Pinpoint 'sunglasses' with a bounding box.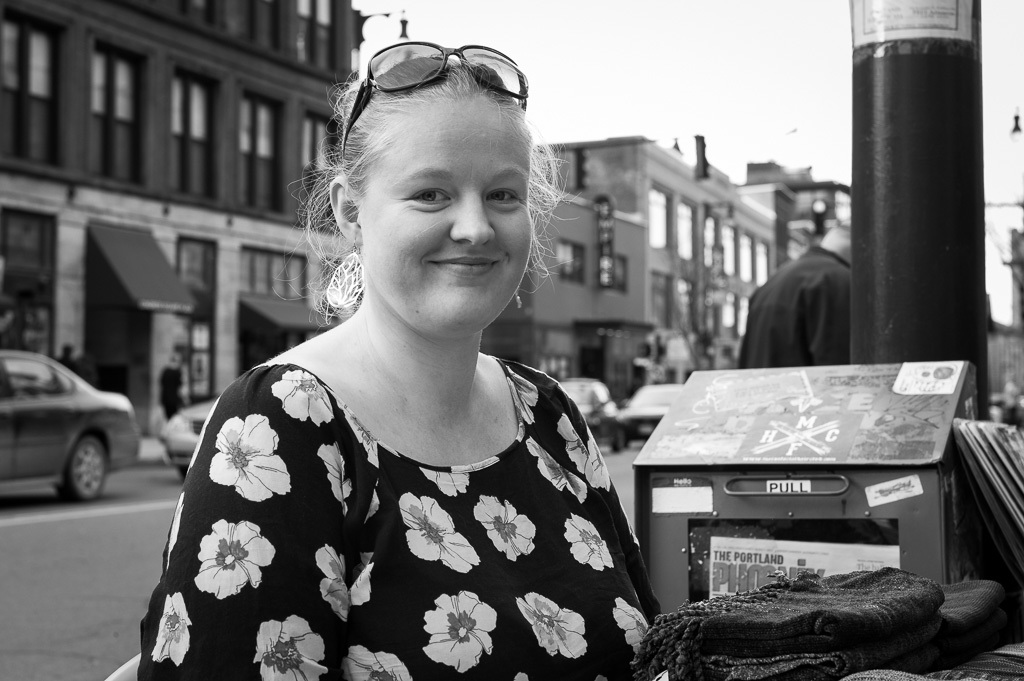
(345,43,529,146).
